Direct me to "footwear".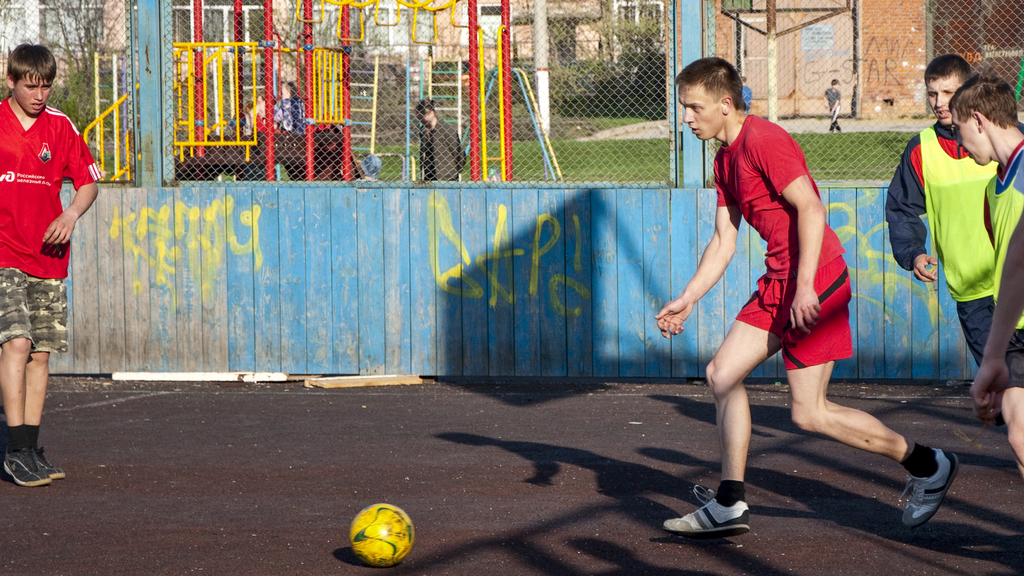
Direction: {"x1": 1, "y1": 445, "x2": 59, "y2": 487}.
